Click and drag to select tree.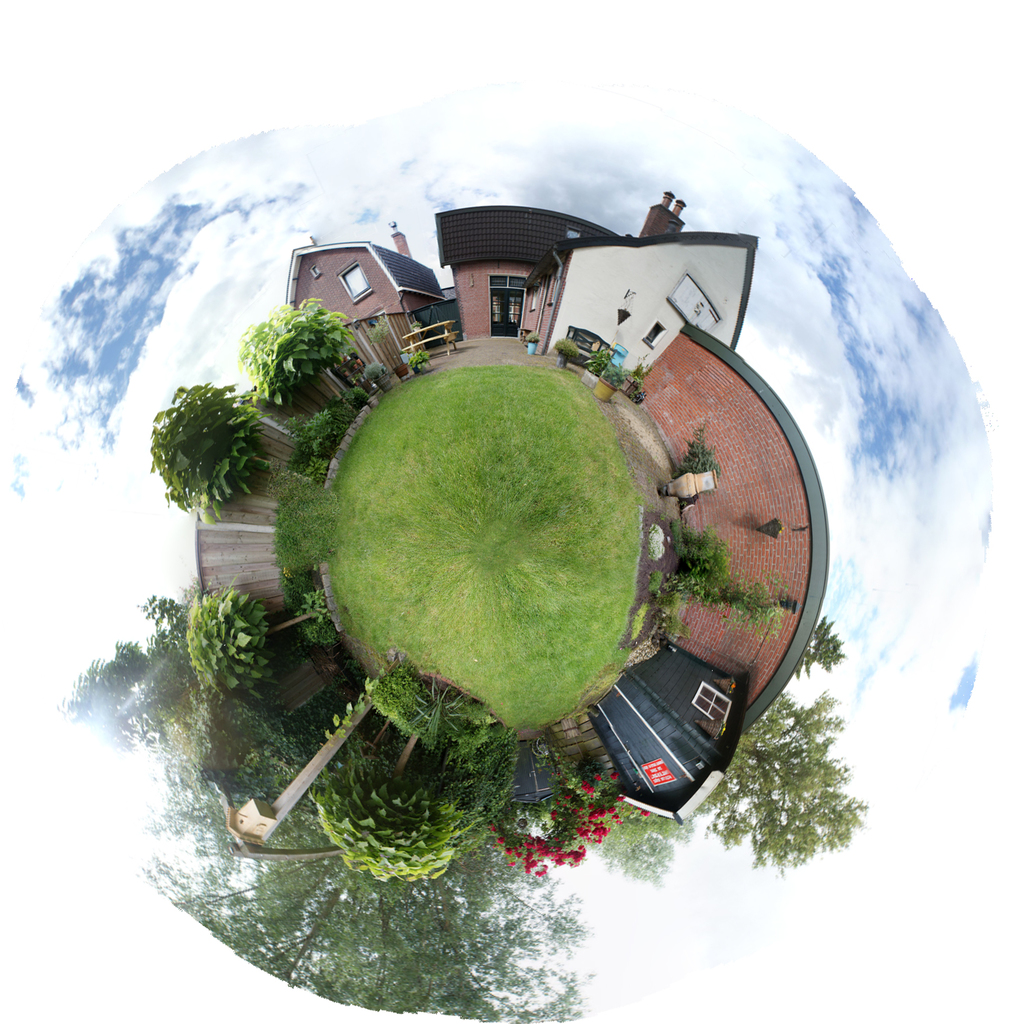
Selection: box(234, 294, 357, 415).
